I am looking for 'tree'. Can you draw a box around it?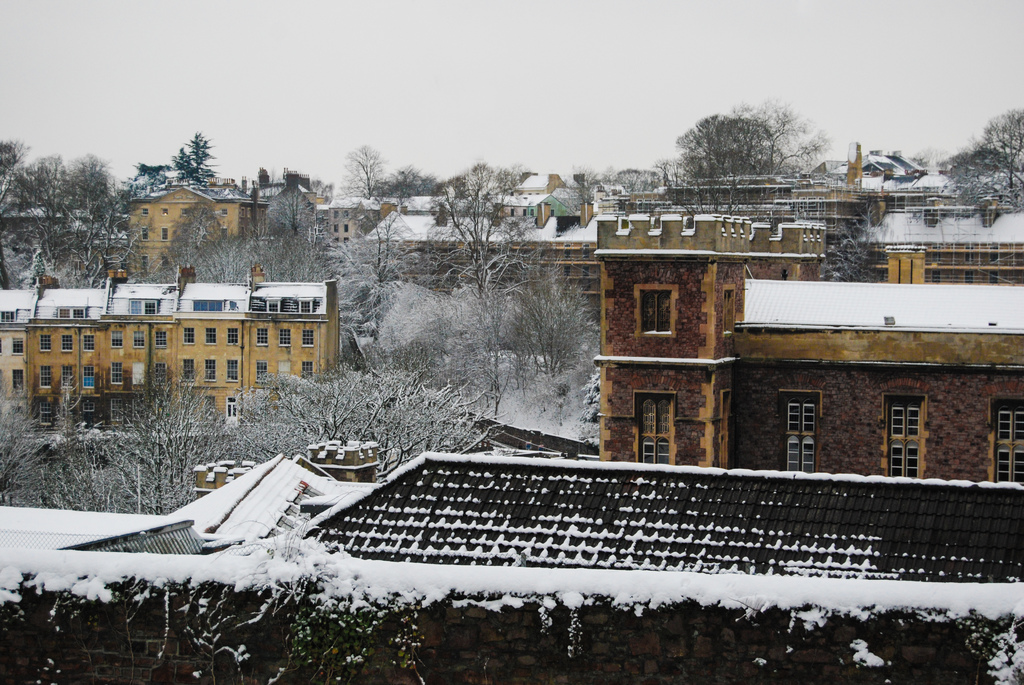
Sure, the bounding box is [left=968, top=105, right=1023, bottom=196].
